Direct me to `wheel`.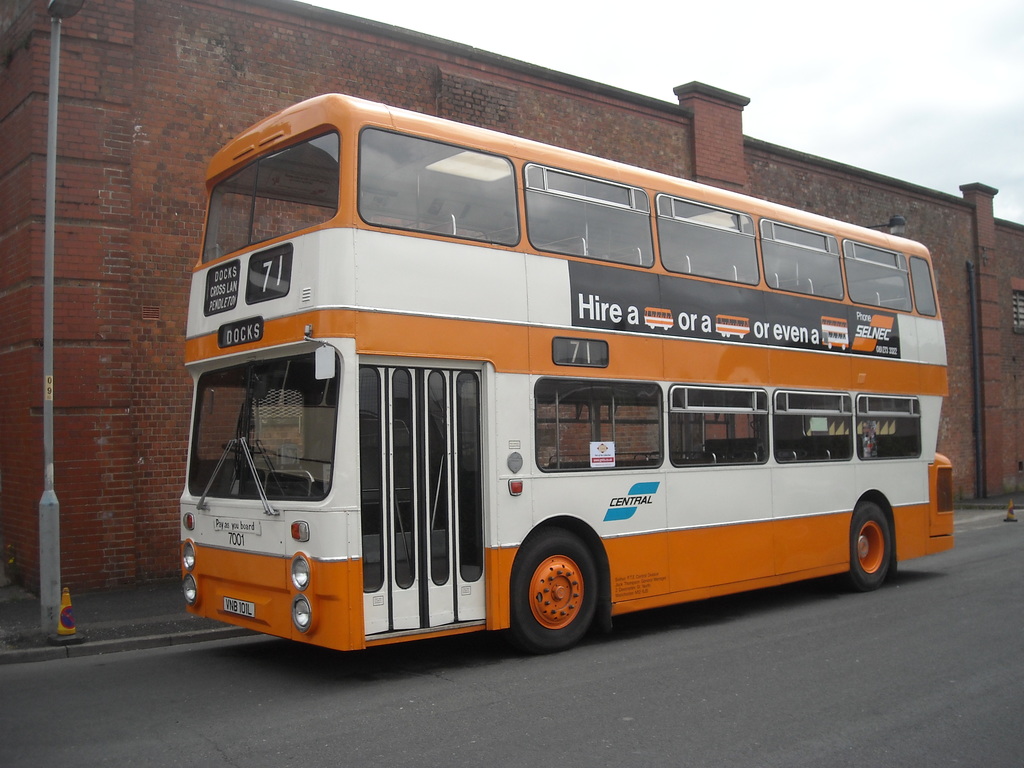
Direction: 837:499:887:583.
